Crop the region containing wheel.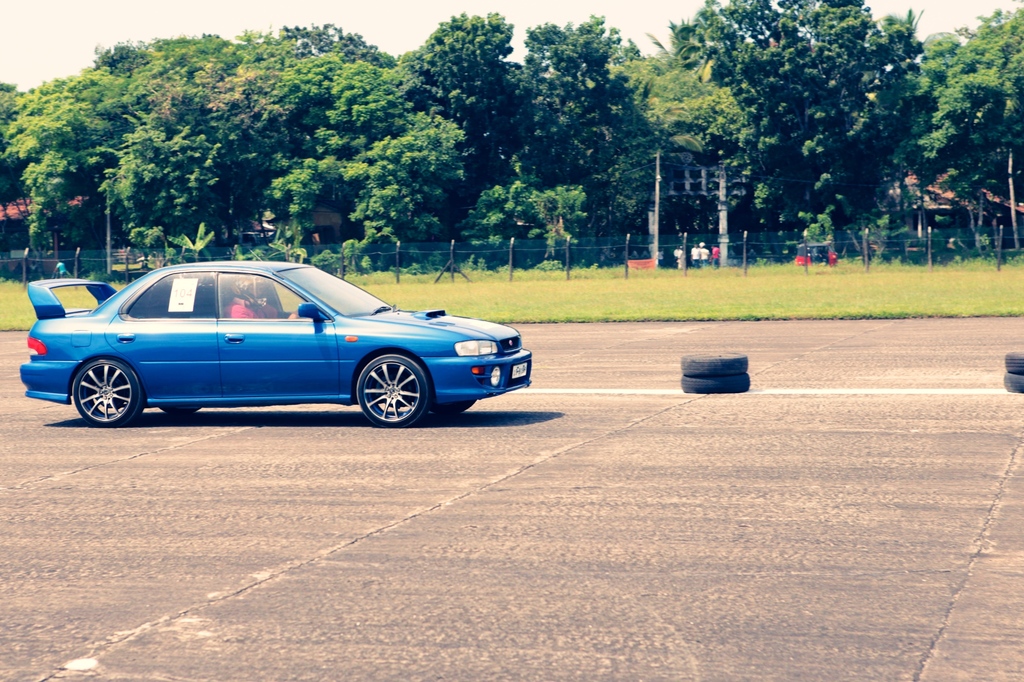
Crop region: l=70, t=356, r=139, b=429.
